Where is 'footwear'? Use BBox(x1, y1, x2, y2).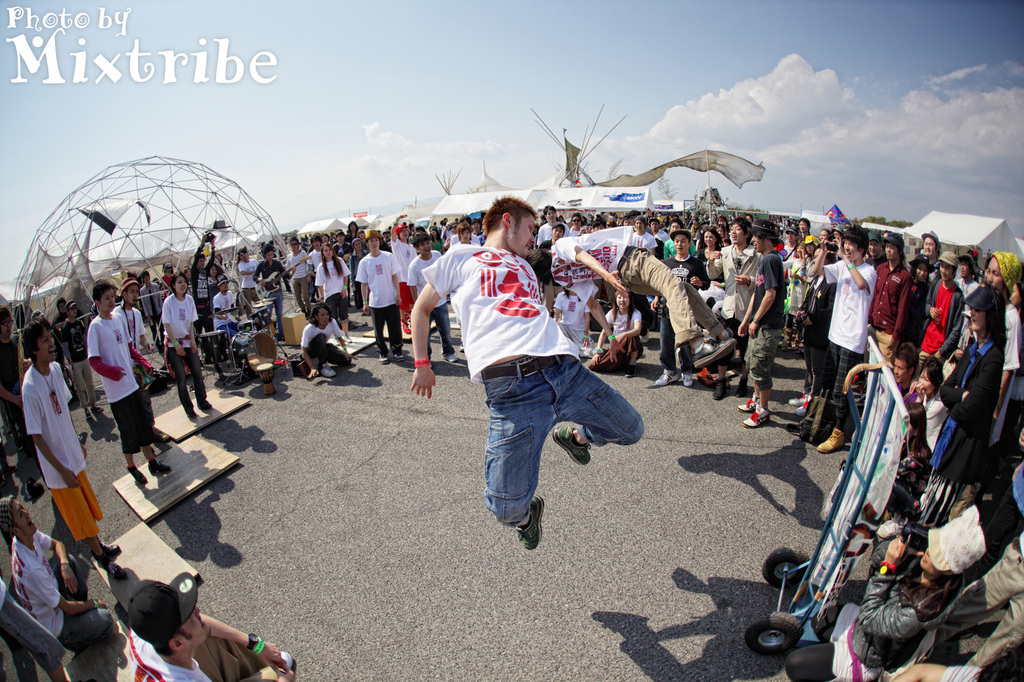
BBox(786, 386, 808, 403).
